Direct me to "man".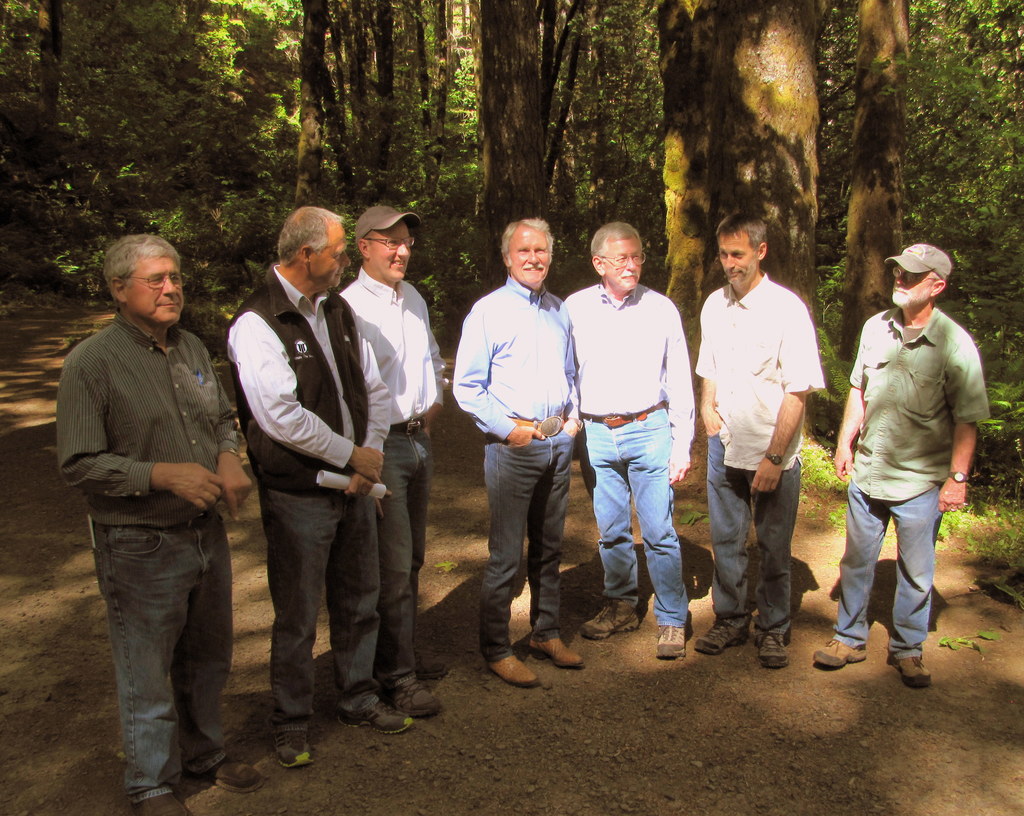
Direction: select_region(223, 206, 420, 772).
